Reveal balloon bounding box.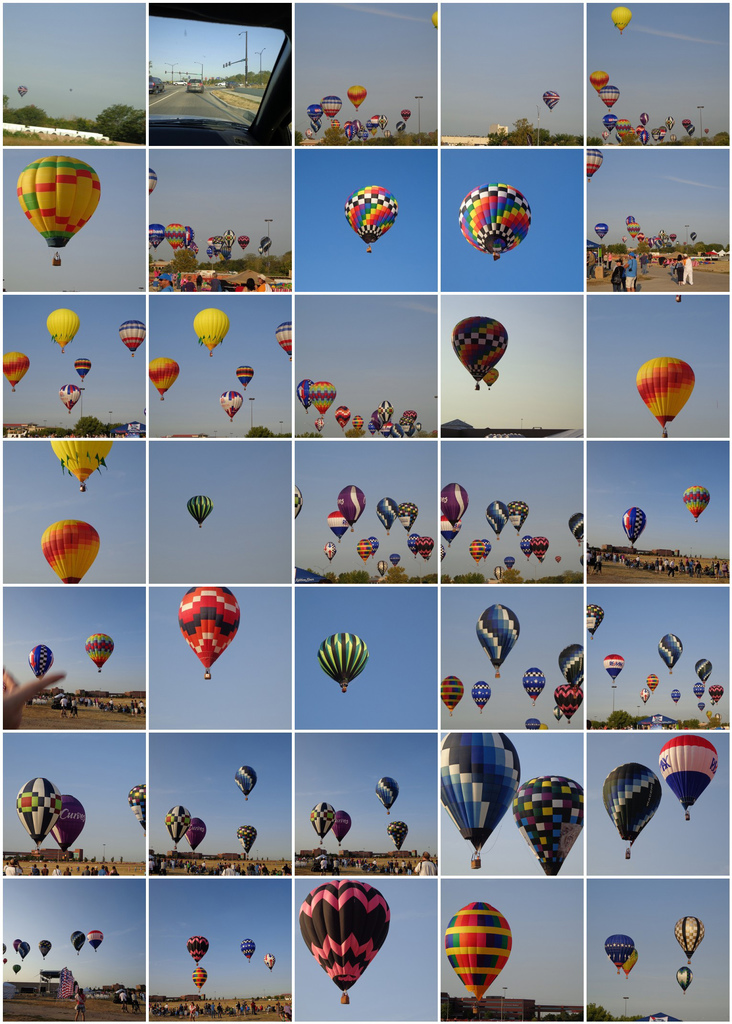
Revealed: pyautogui.locateOnScreen(621, 506, 645, 541).
